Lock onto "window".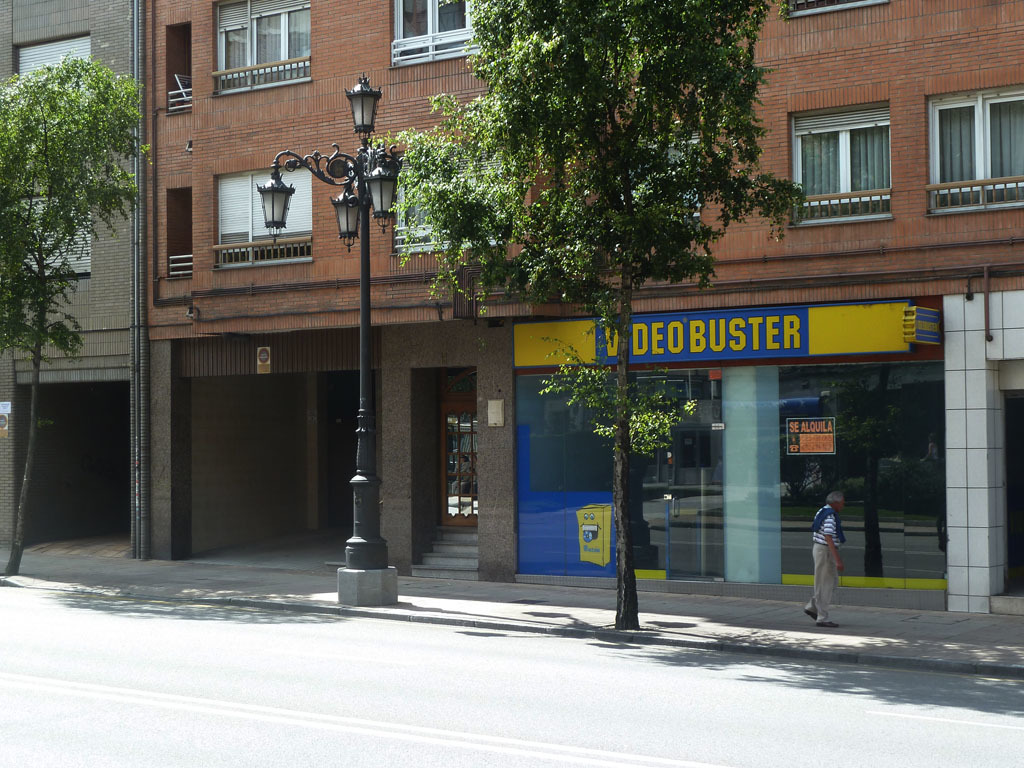
Locked: x1=394, y1=0, x2=497, y2=60.
